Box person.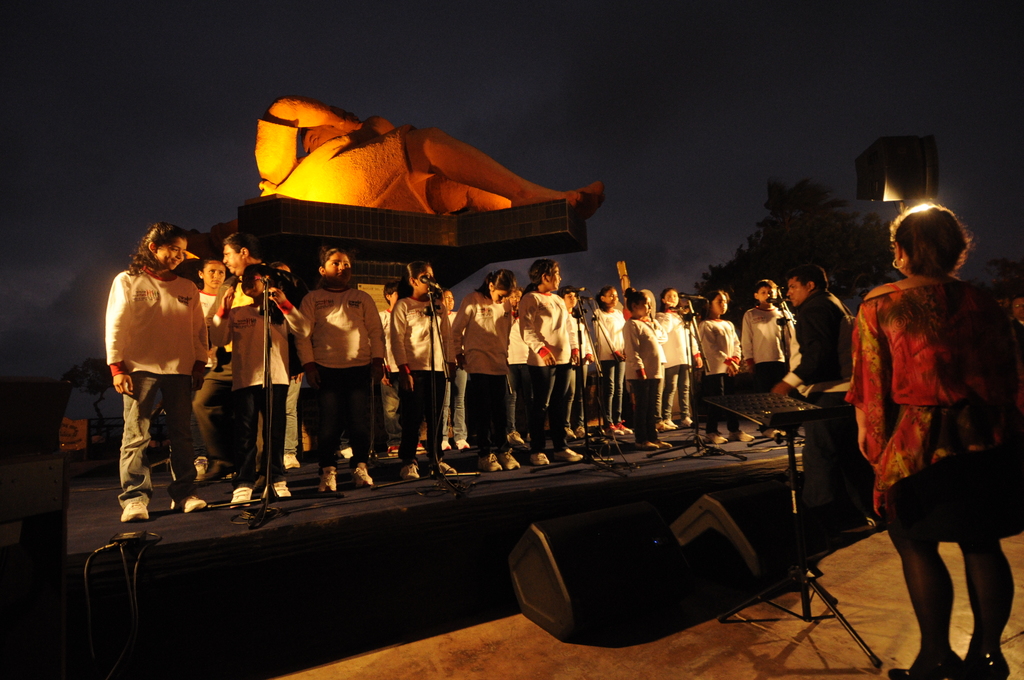
locate(213, 268, 308, 505).
